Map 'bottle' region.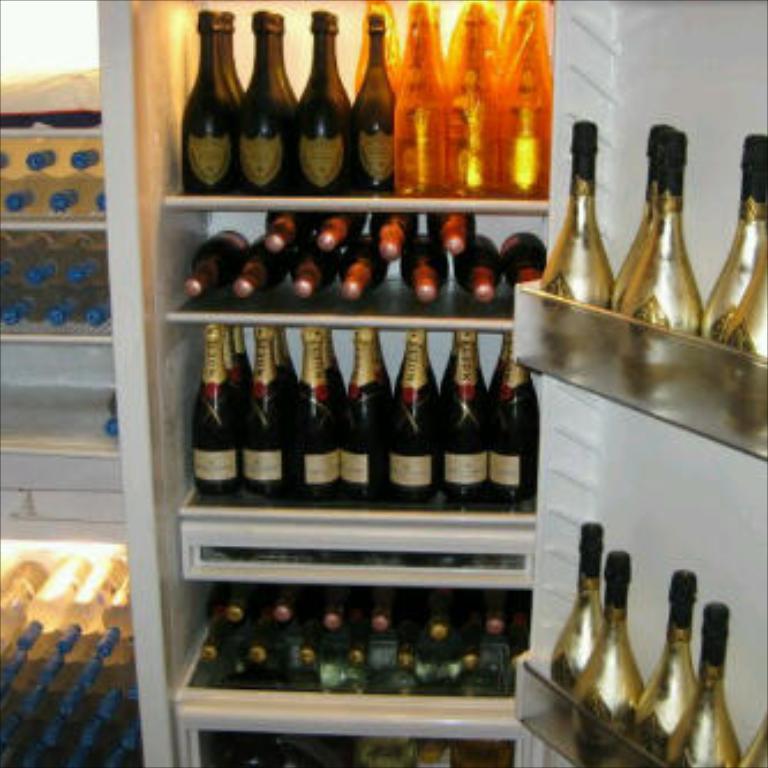
Mapped to box(263, 210, 318, 263).
